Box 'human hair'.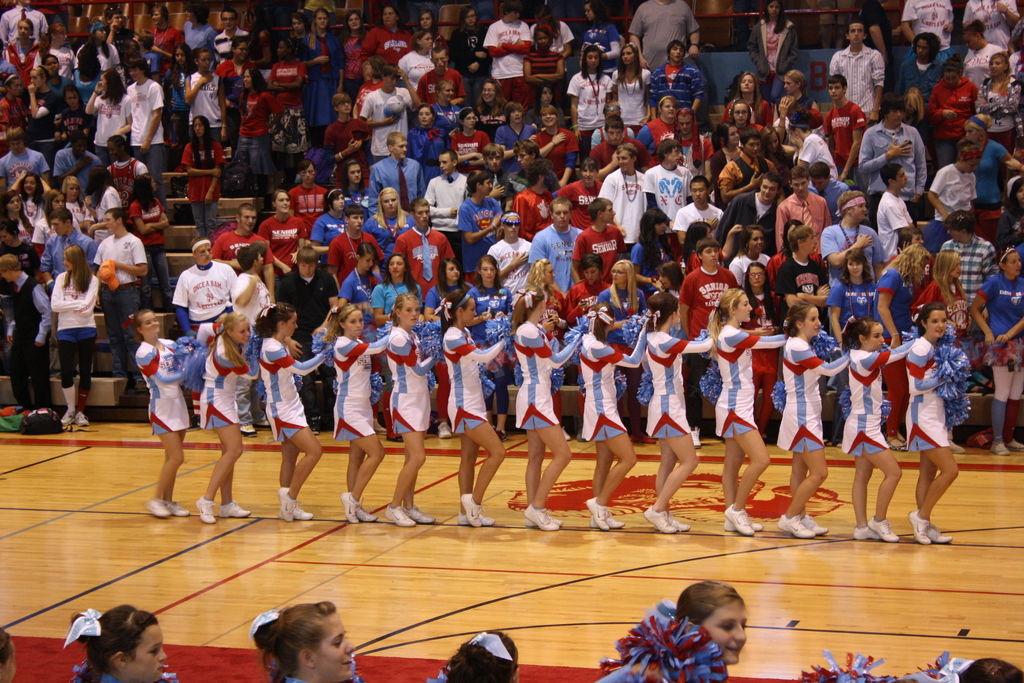
[674,580,739,627].
